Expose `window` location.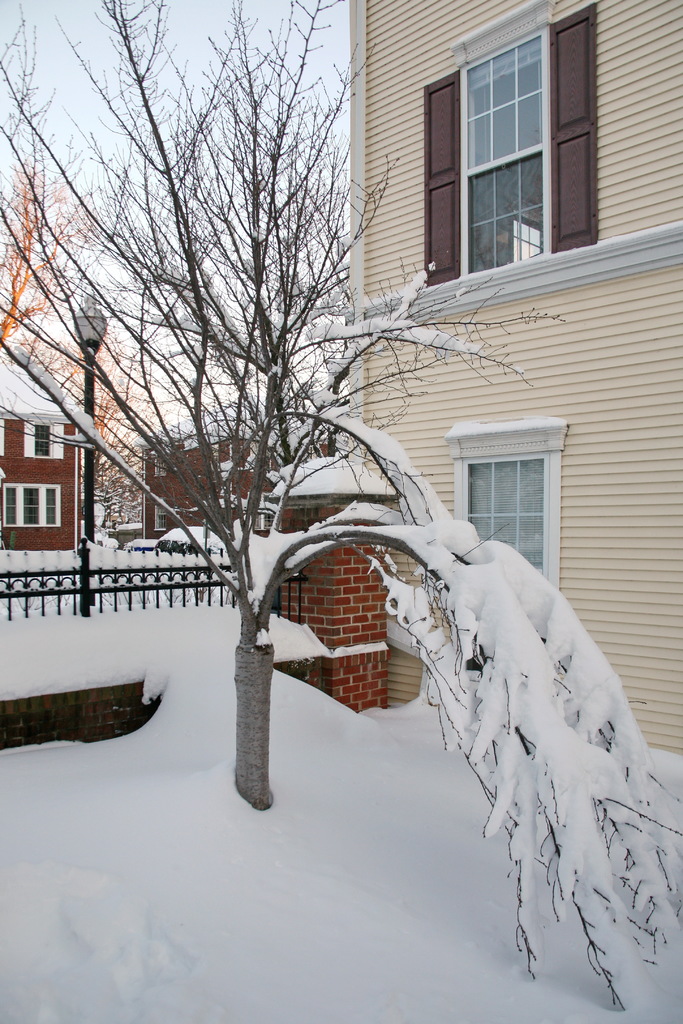
Exposed at [left=3, top=482, right=65, bottom=531].
